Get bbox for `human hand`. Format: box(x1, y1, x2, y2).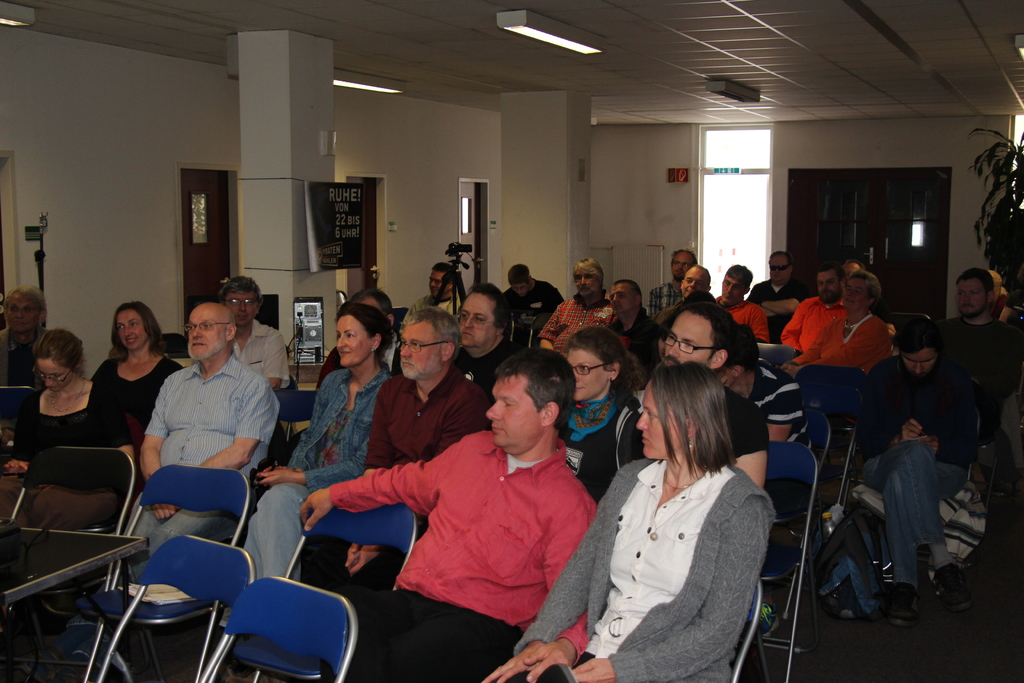
box(922, 432, 941, 453).
